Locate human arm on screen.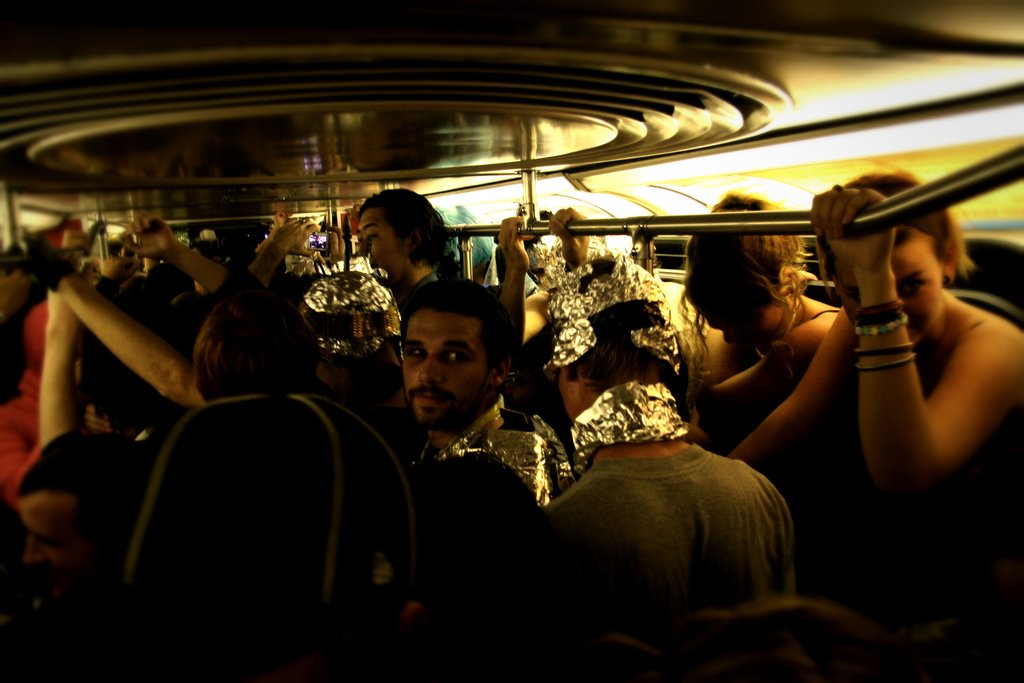
On screen at <box>492,211,555,352</box>.
